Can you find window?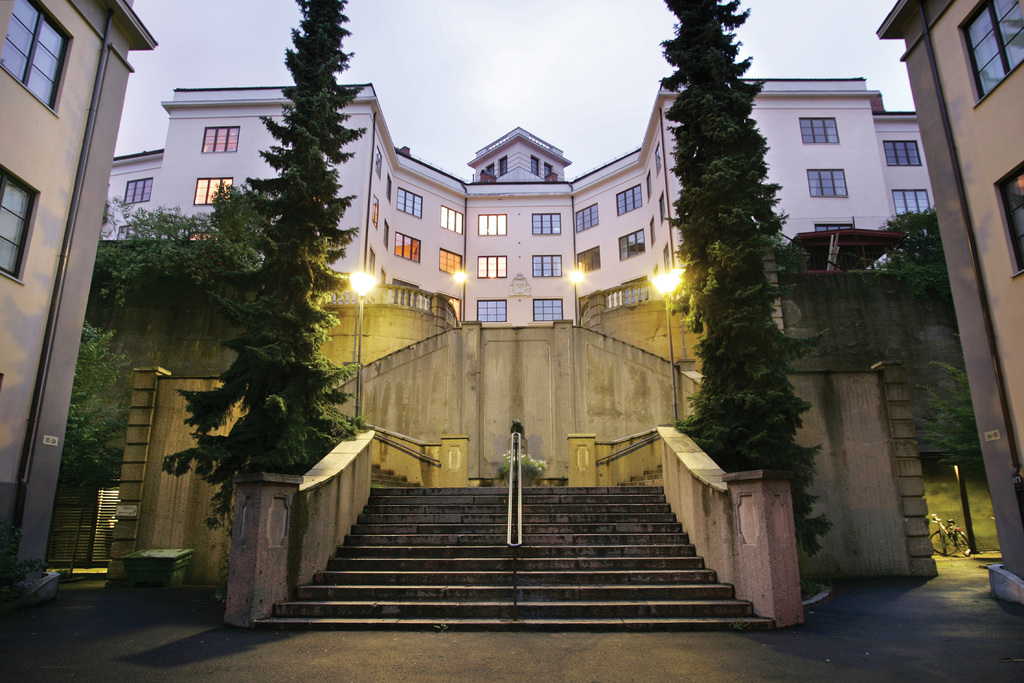
Yes, bounding box: 893,190,929,215.
